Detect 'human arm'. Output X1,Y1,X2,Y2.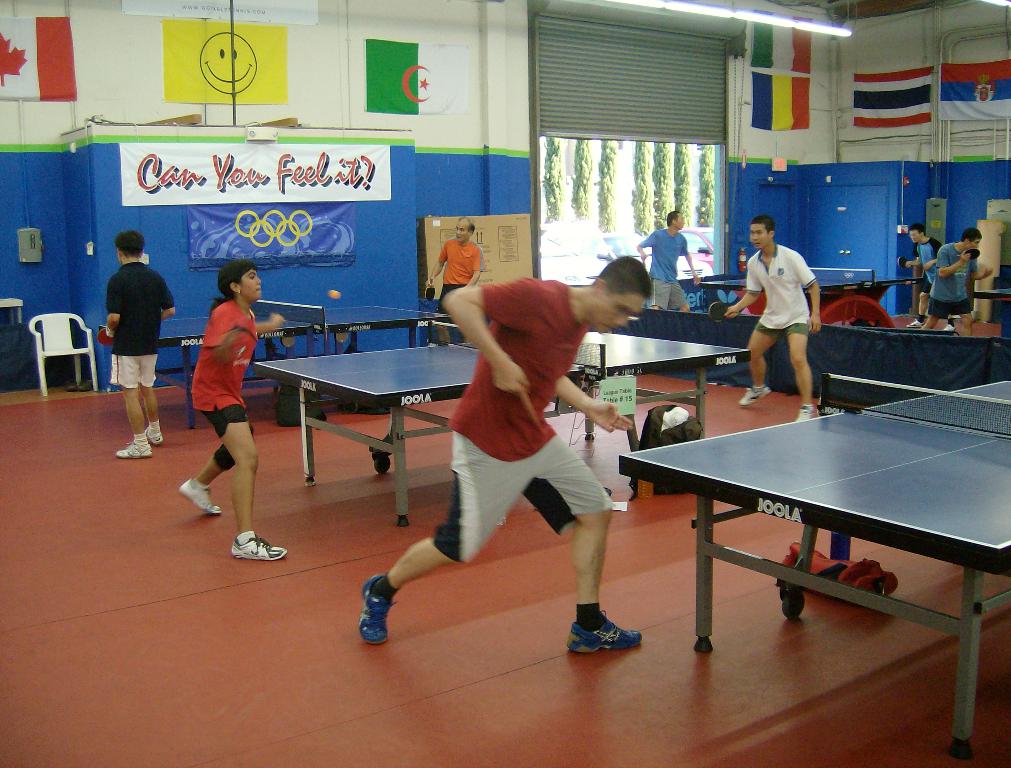
629,227,655,262.
